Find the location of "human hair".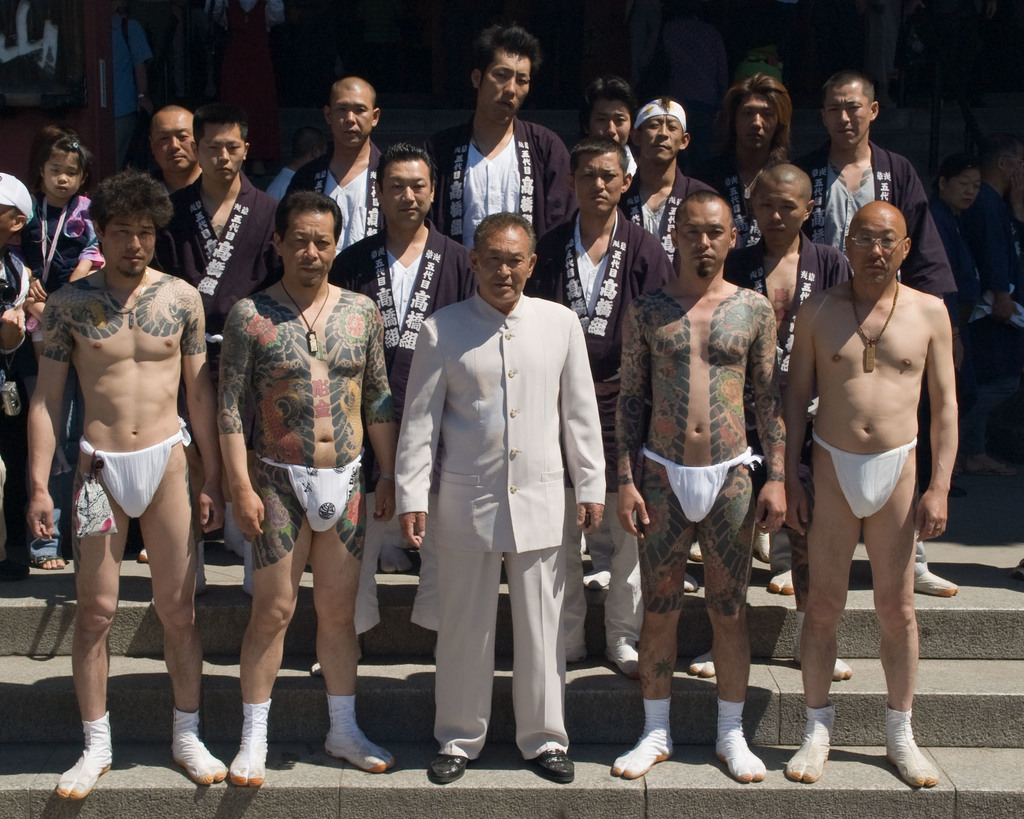
Location: crop(762, 163, 815, 206).
